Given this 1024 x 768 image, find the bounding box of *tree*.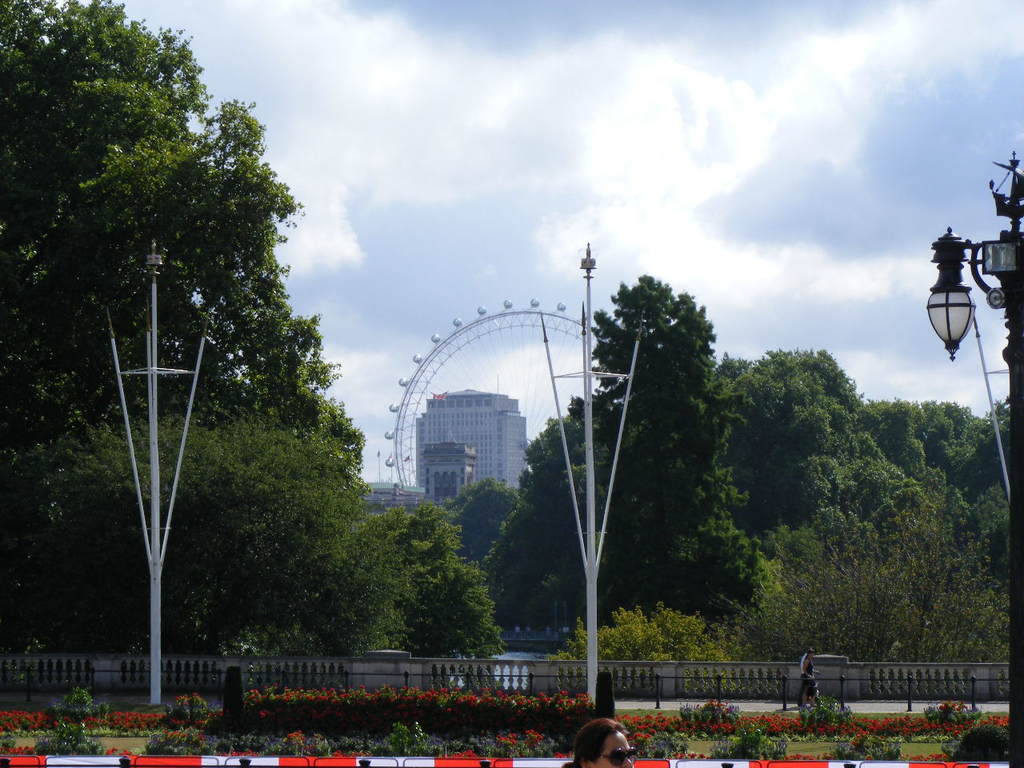
{"left": 0, "top": 414, "right": 354, "bottom": 666}.
